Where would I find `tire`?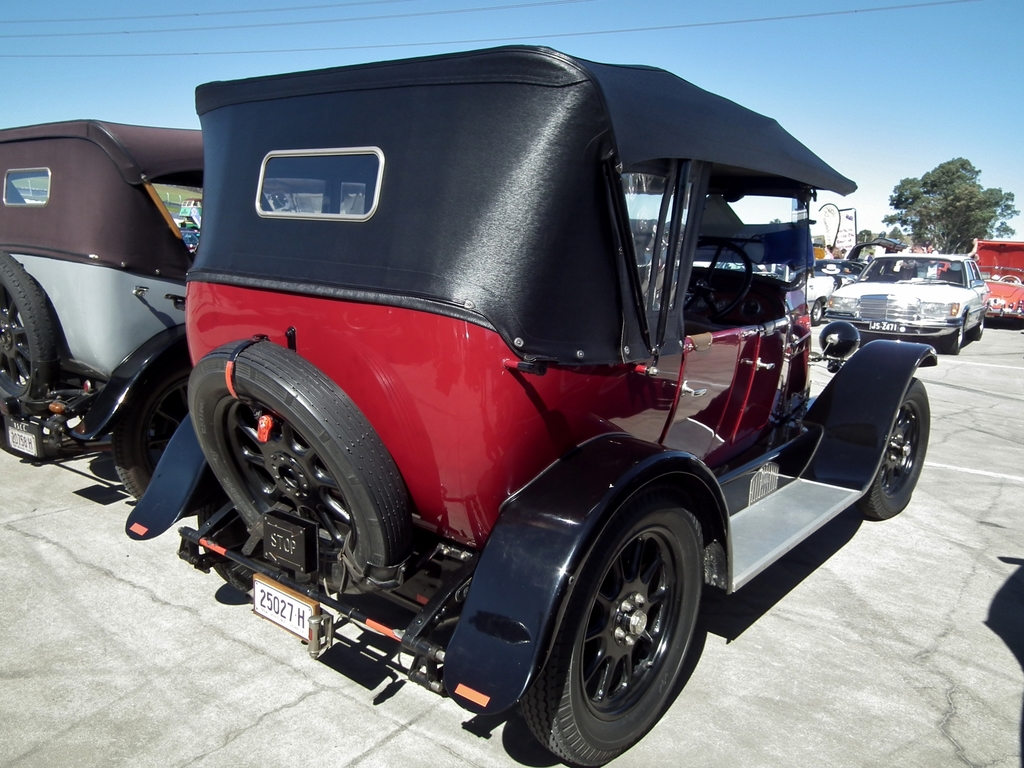
At bbox=(541, 465, 711, 758).
